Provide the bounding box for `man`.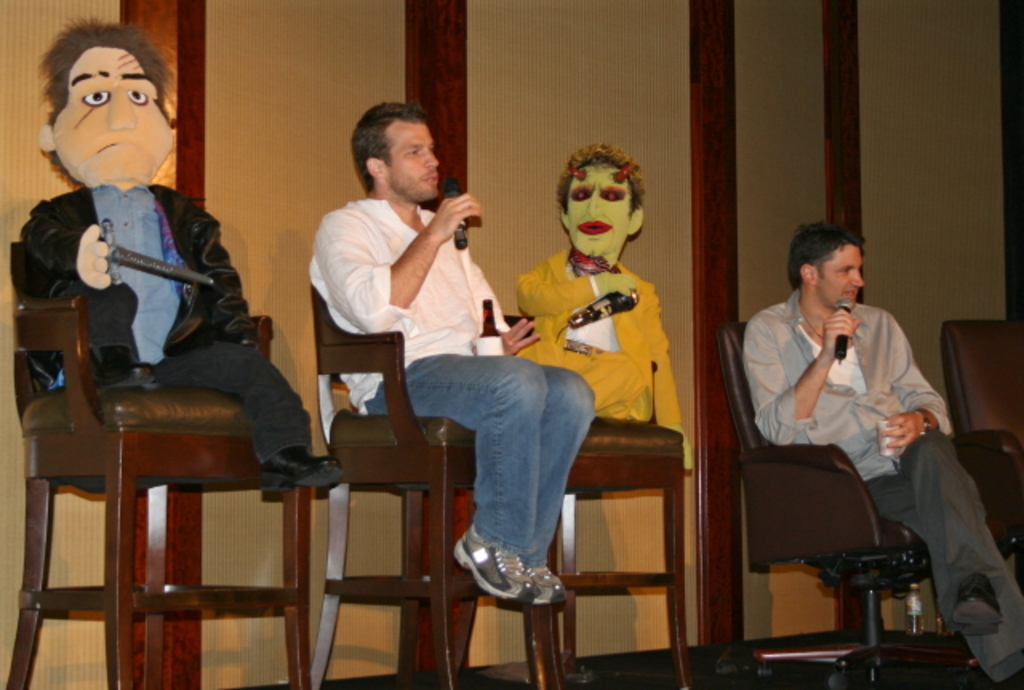
locate(742, 226, 1022, 688).
